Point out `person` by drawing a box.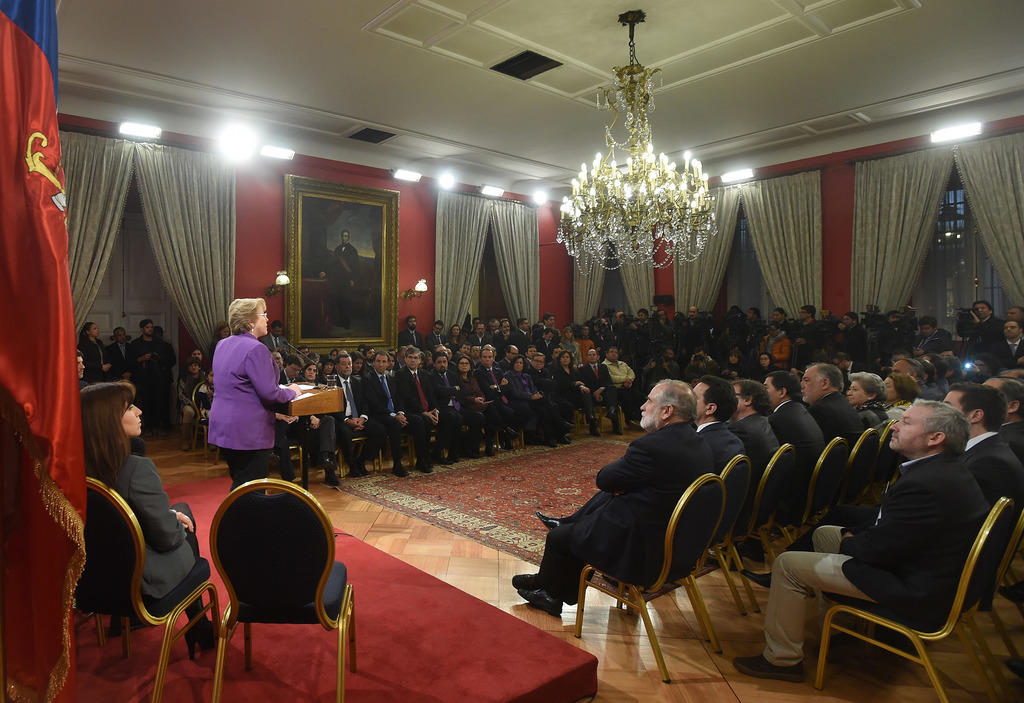
x1=75, y1=349, x2=85, y2=387.
